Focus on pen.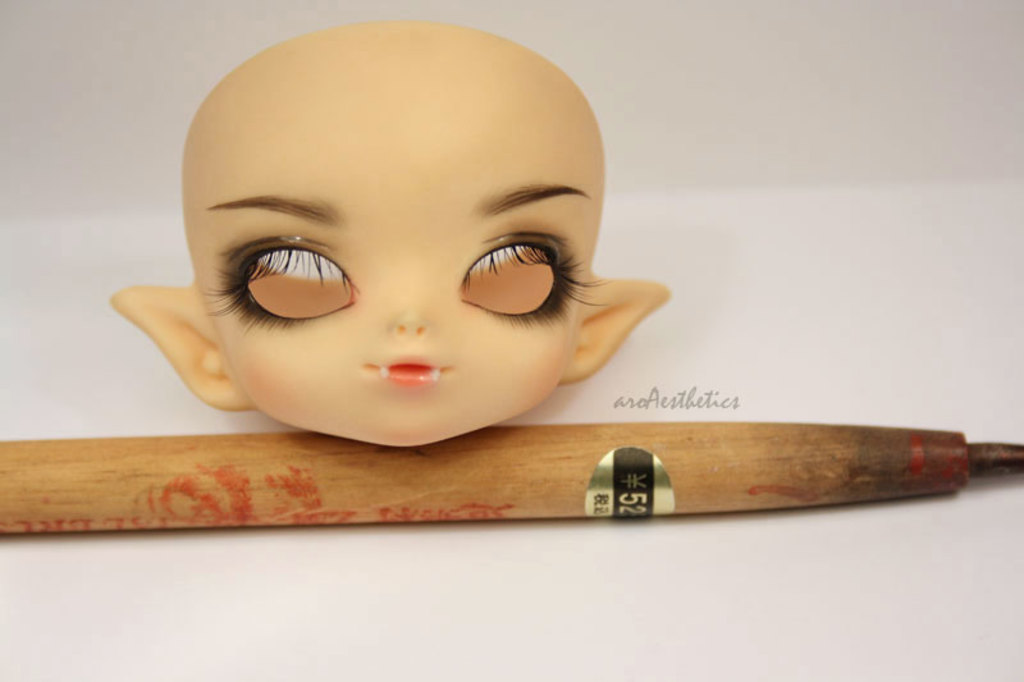
Focused at [left=0, top=415, right=1023, bottom=534].
